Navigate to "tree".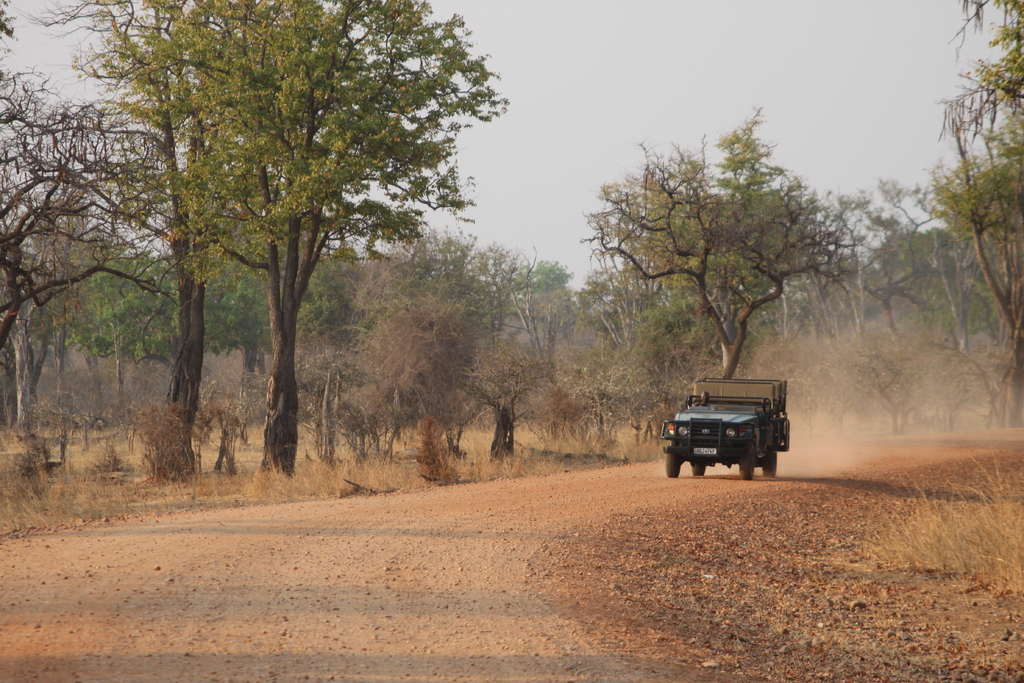
Navigation target: [468, 343, 540, 460].
